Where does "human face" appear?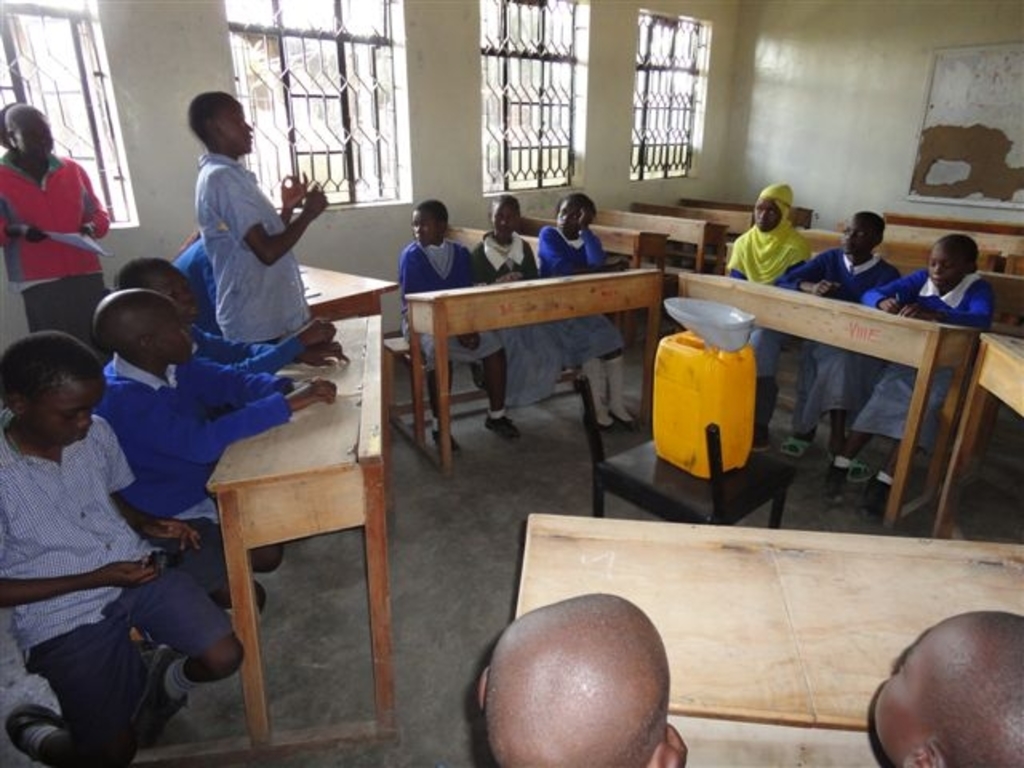
Appears at rect(18, 114, 54, 160).
